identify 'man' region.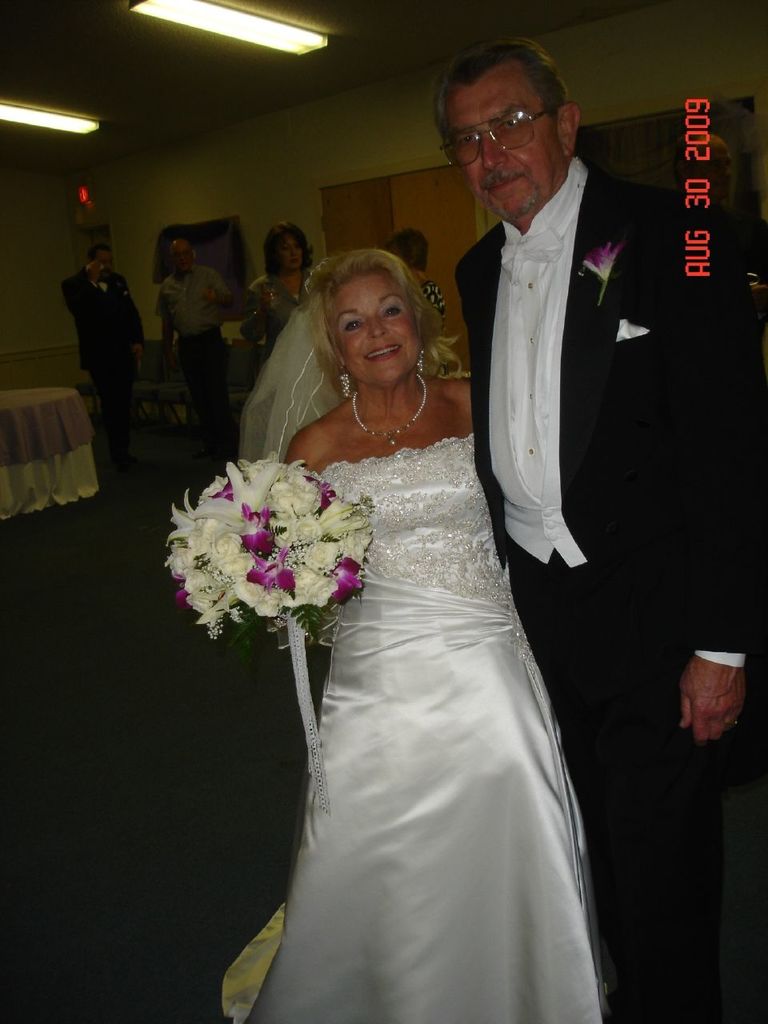
Region: left=143, top=219, right=242, bottom=482.
